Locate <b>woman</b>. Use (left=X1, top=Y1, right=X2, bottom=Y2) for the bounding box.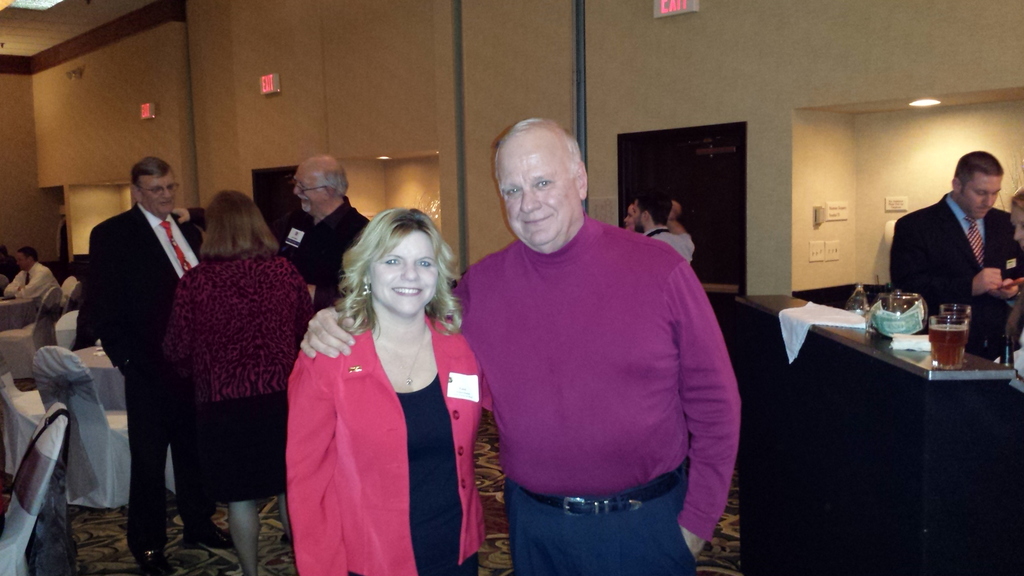
(left=166, top=202, right=300, bottom=554).
